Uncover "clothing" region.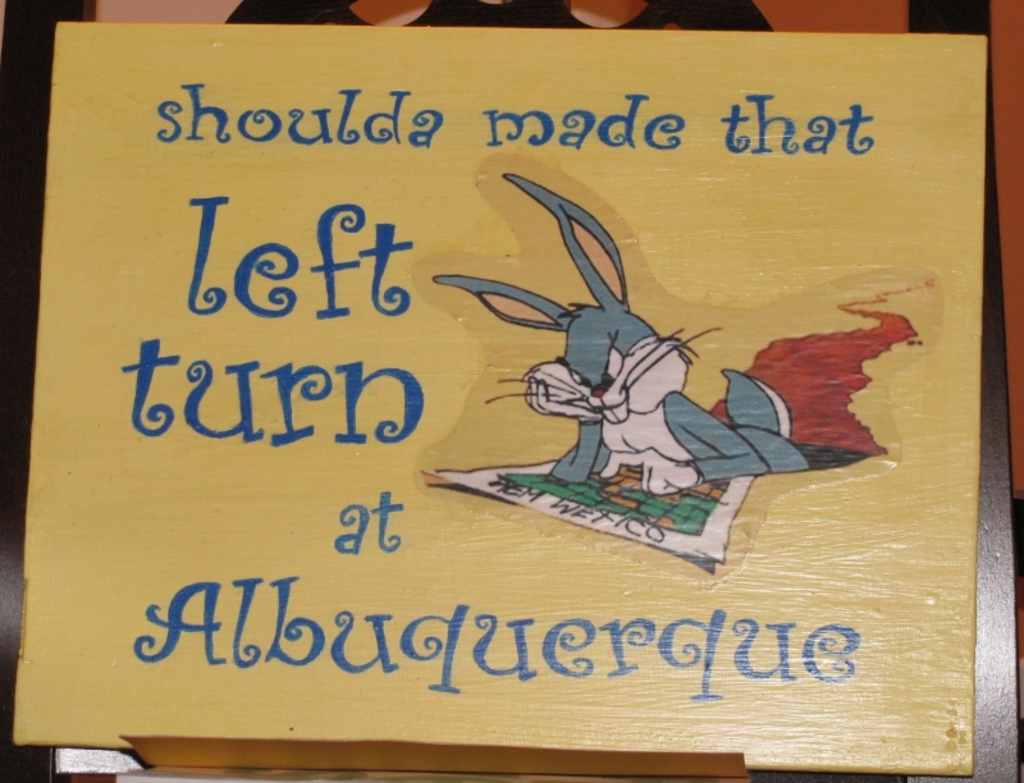
Uncovered: region(580, 280, 906, 477).
